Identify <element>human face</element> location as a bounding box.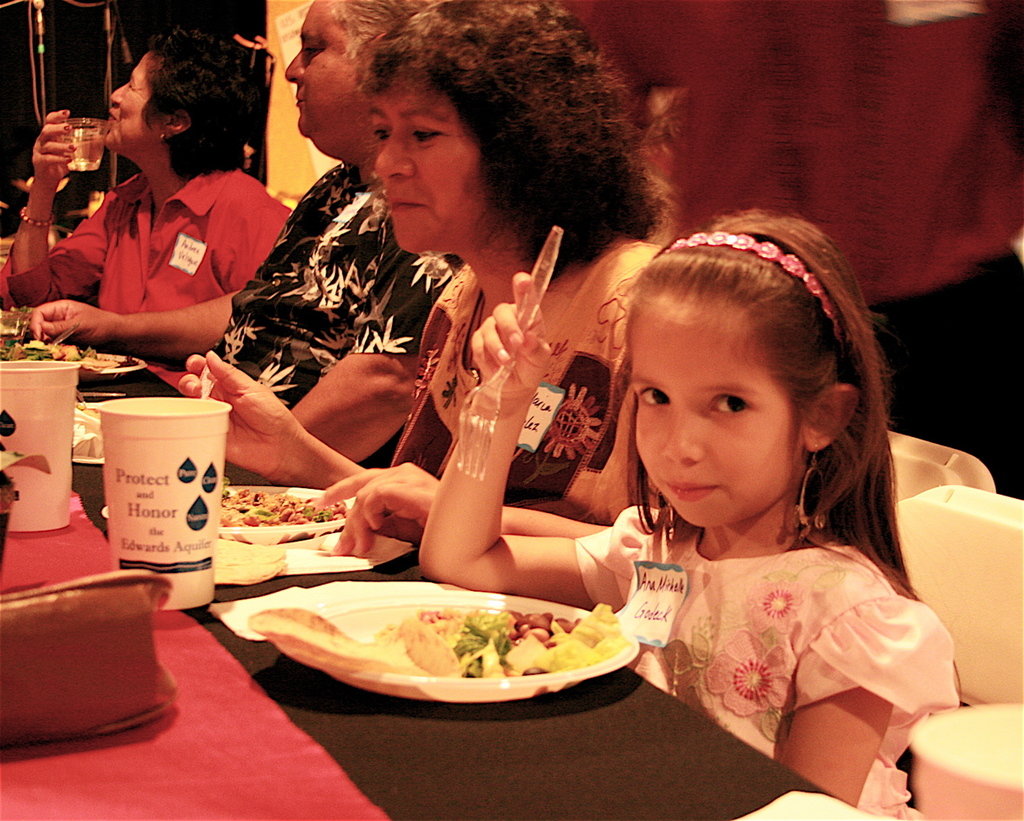
<region>104, 51, 154, 140</region>.
